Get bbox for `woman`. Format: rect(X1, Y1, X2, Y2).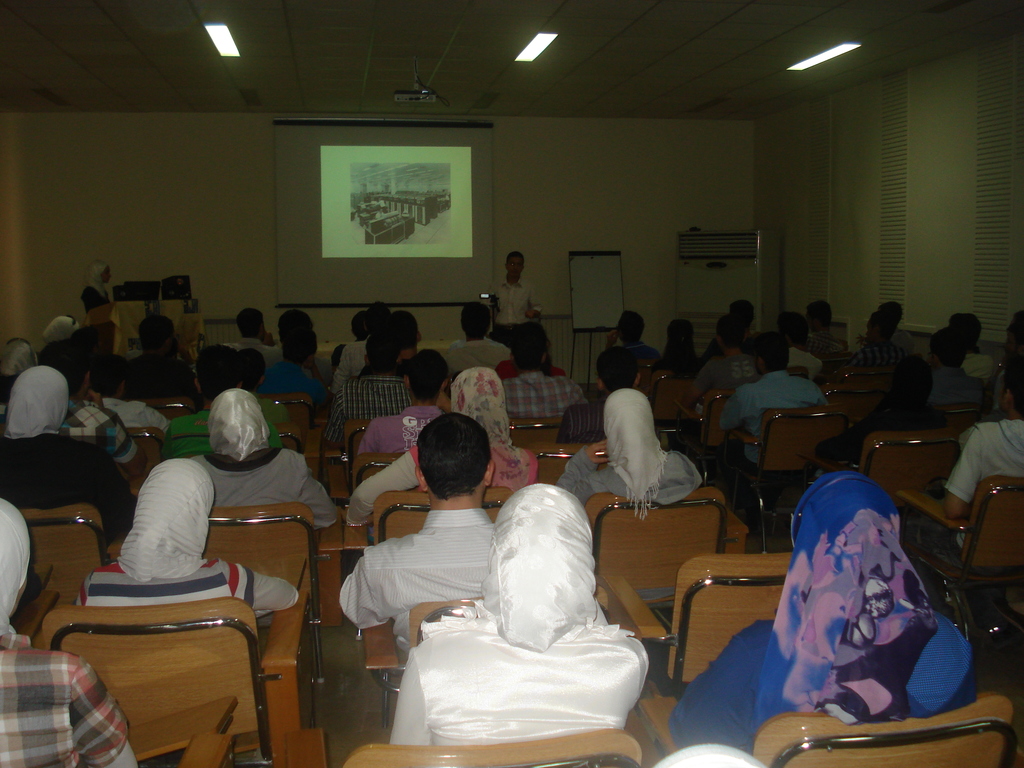
rect(0, 365, 138, 545).
